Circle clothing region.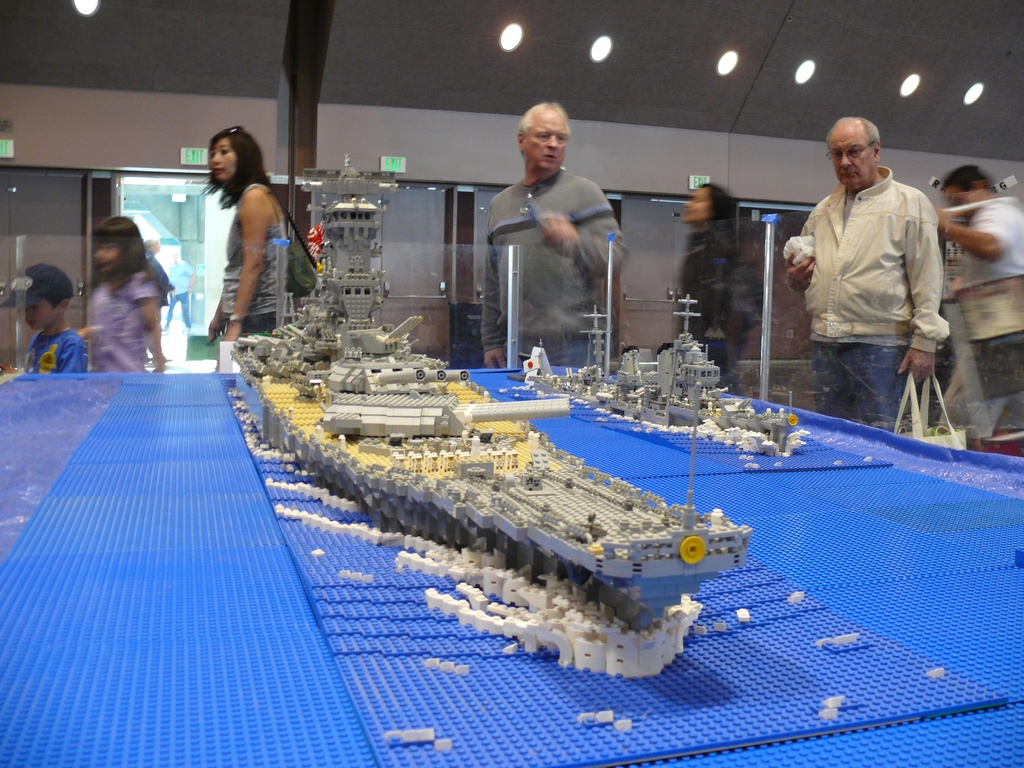
Region: bbox=(88, 262, 166, 379).
